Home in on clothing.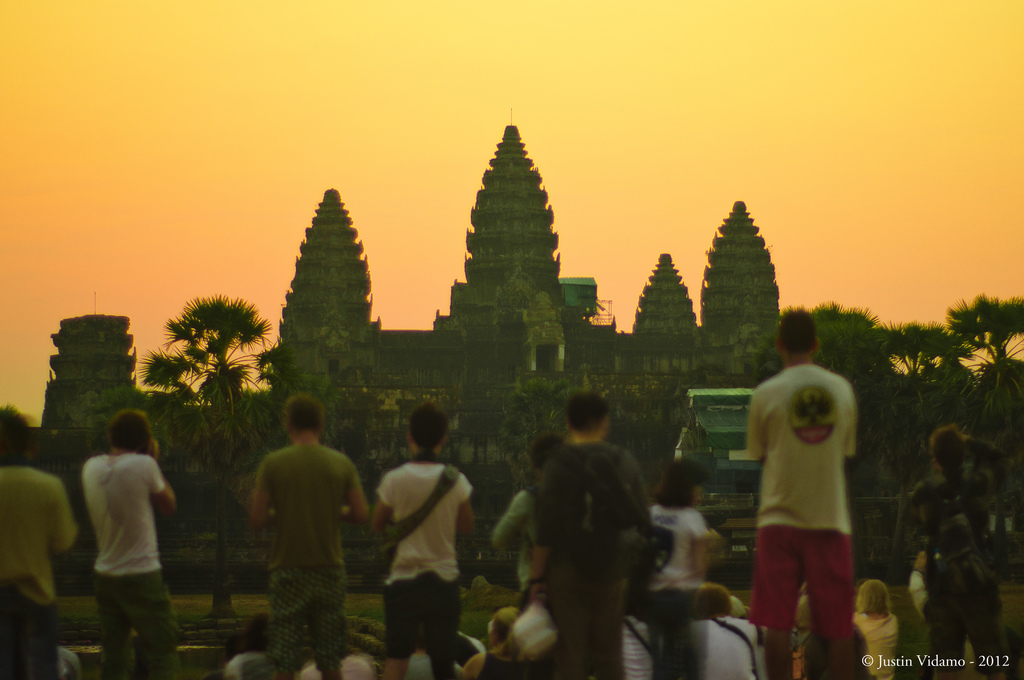
Homed in at box=[853, 611, 898, 669].
